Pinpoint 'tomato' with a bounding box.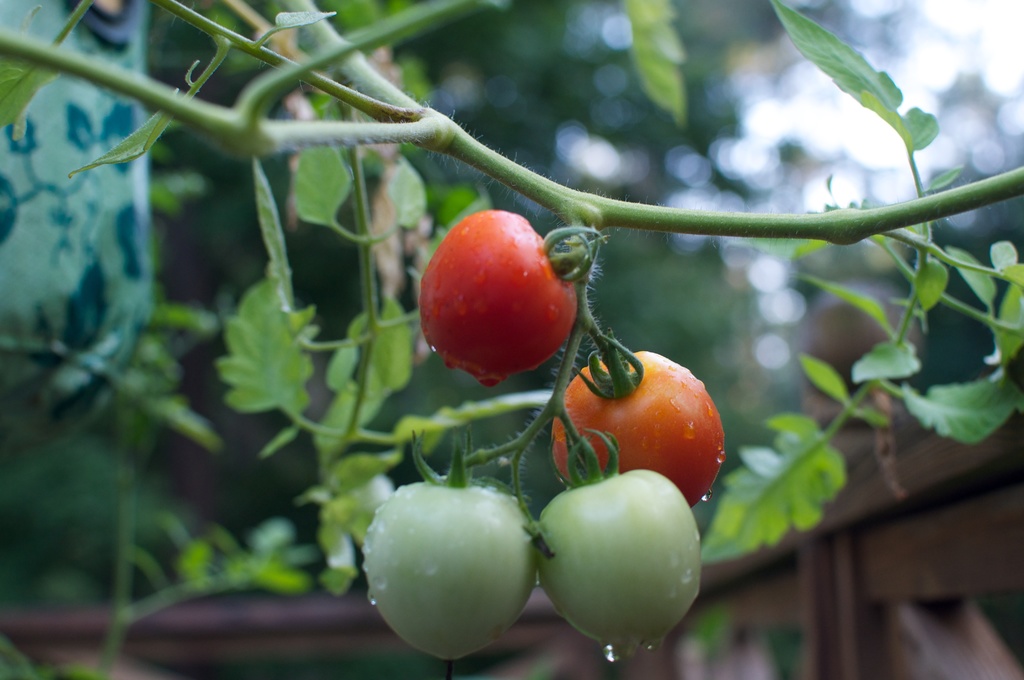
bbox=(558, 347, 729, 512).
